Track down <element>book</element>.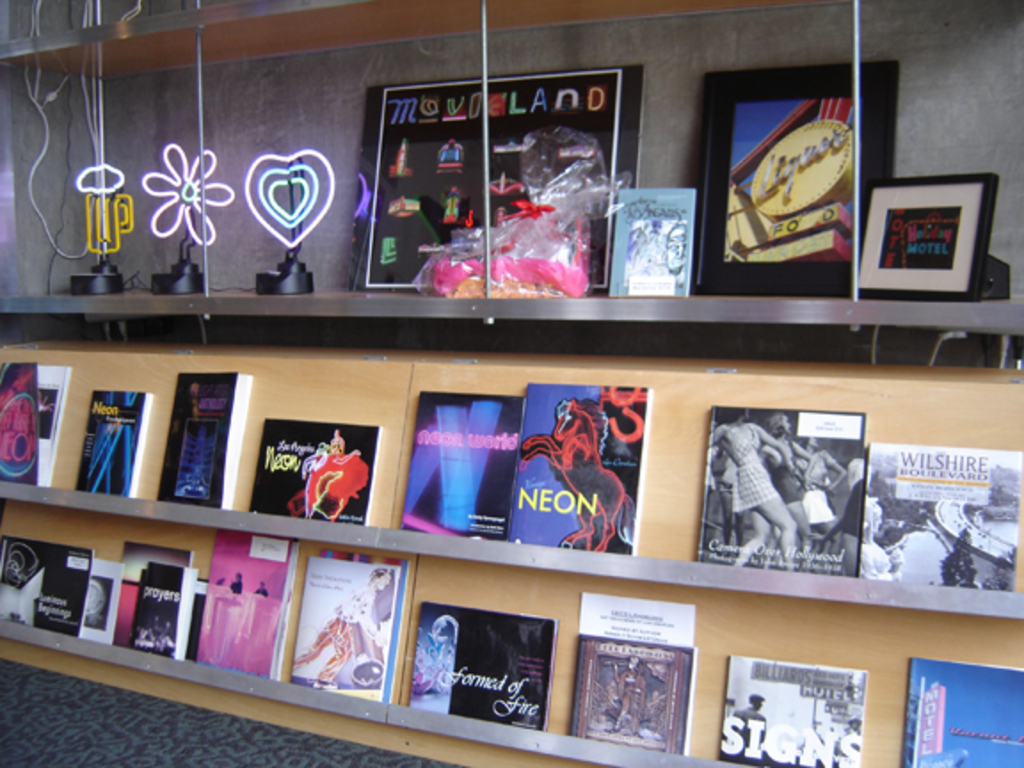
Tracked to [x1=114, y1=567, x2=139, y2=647].
